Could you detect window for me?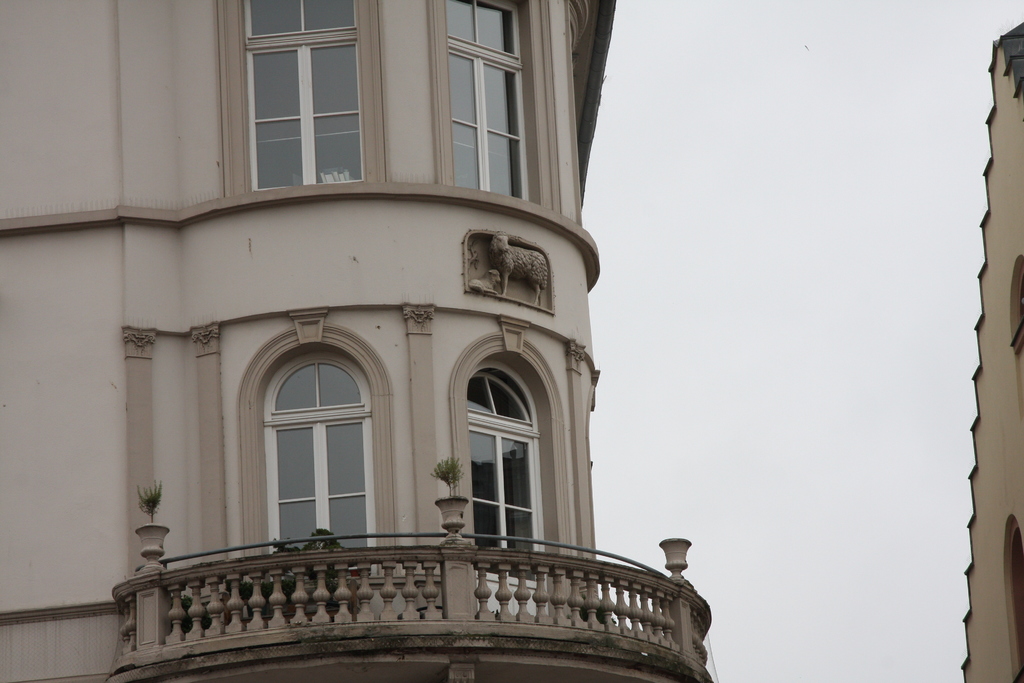
Detection result: <bbox>1014, 525, 1023, 680</bbox>.
